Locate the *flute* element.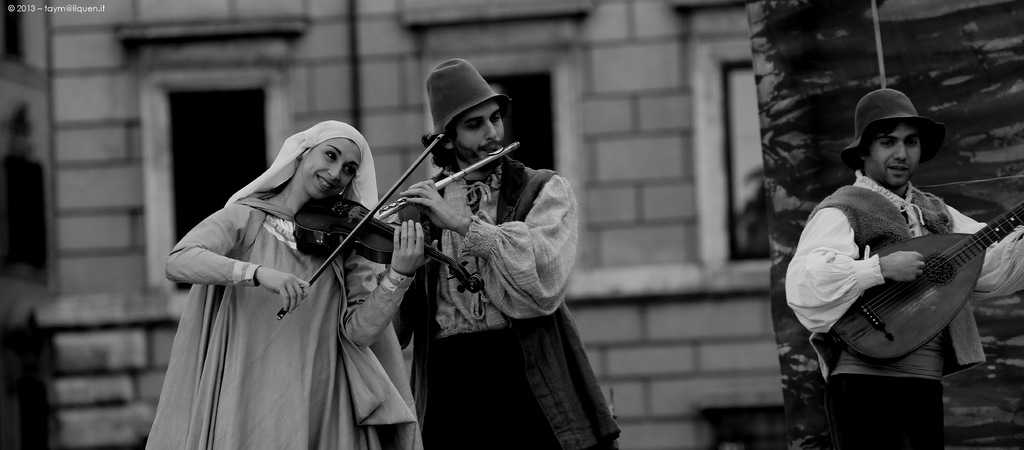
Element bbox: bbox=[376, 140, 522, 218].
